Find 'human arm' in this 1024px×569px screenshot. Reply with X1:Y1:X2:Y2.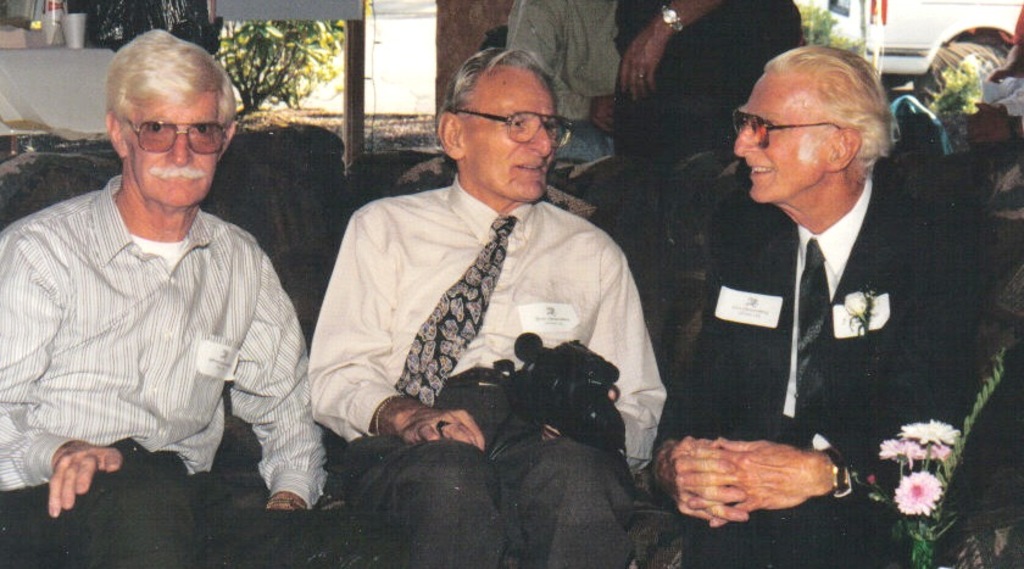
614:0:708:107.
